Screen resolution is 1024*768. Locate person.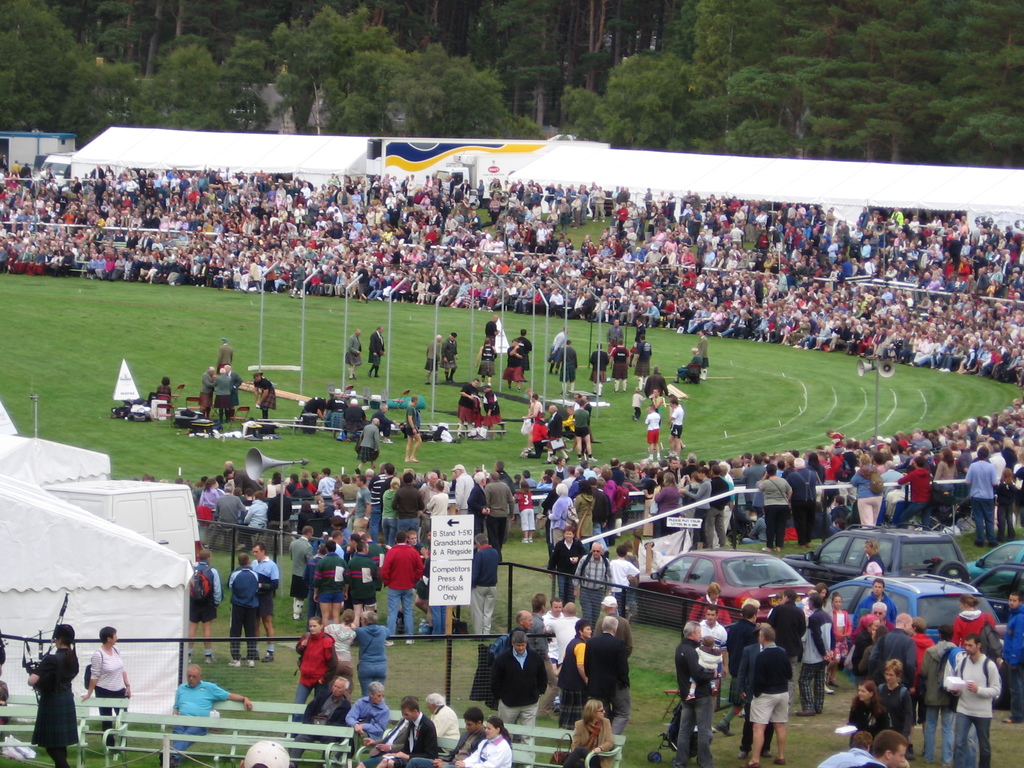
Rect(401, 392, 424, 460).
